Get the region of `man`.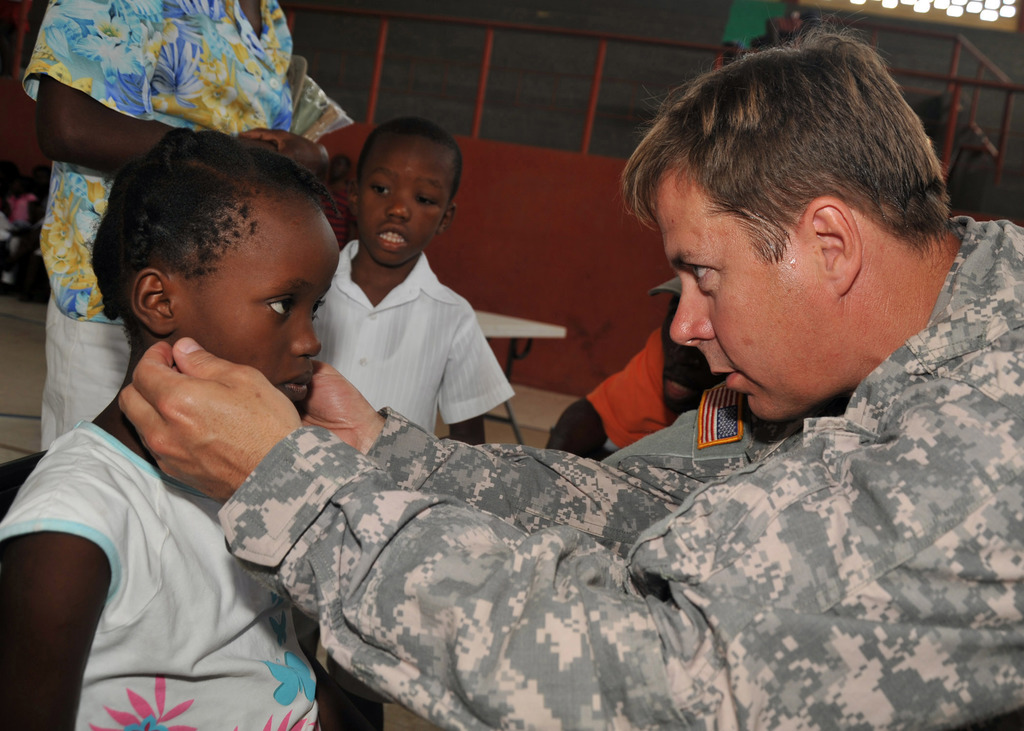
527 277 730 453.
